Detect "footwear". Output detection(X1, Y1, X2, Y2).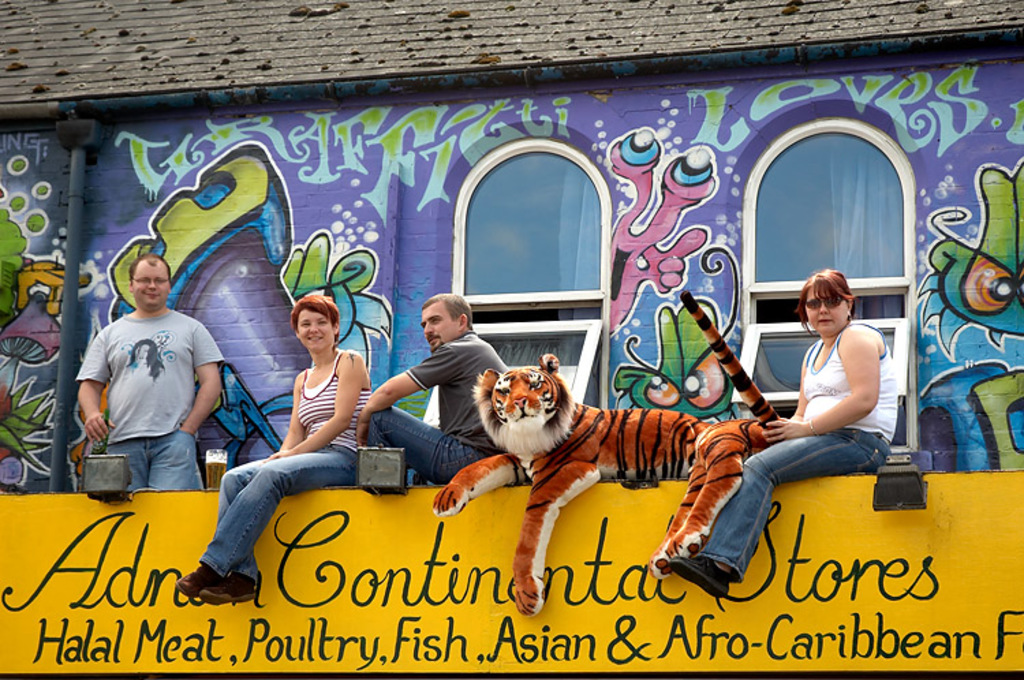
detection(198, 567, 258, 608).
